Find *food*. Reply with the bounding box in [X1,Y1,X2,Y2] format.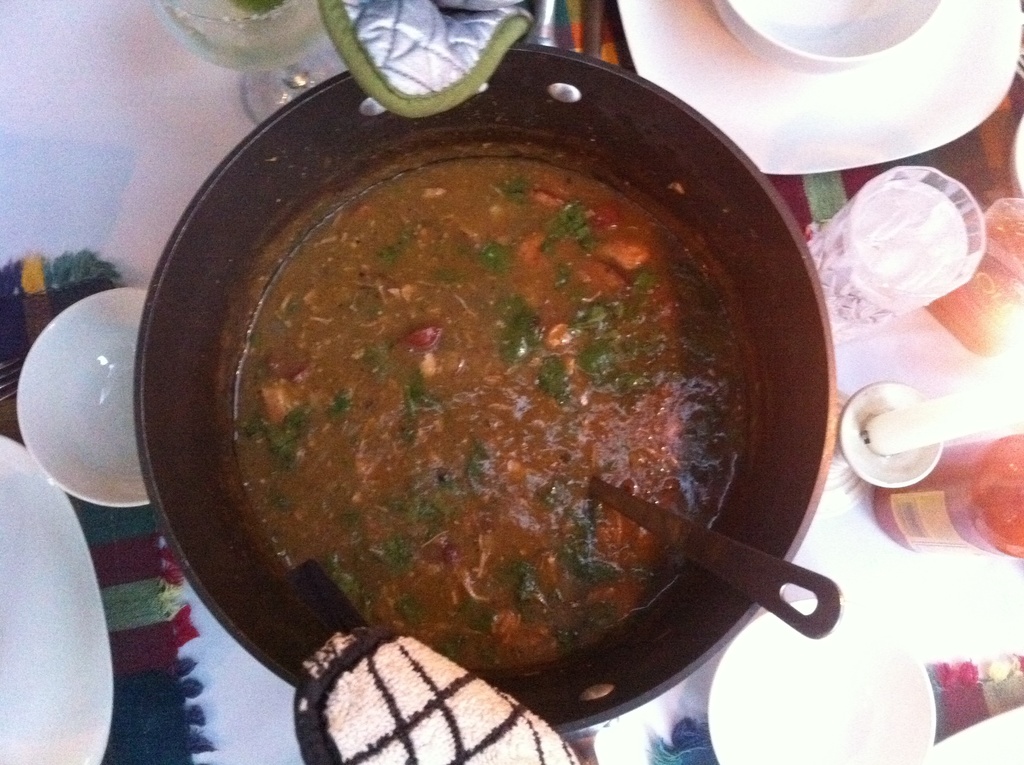
[870,433,1023,559].
